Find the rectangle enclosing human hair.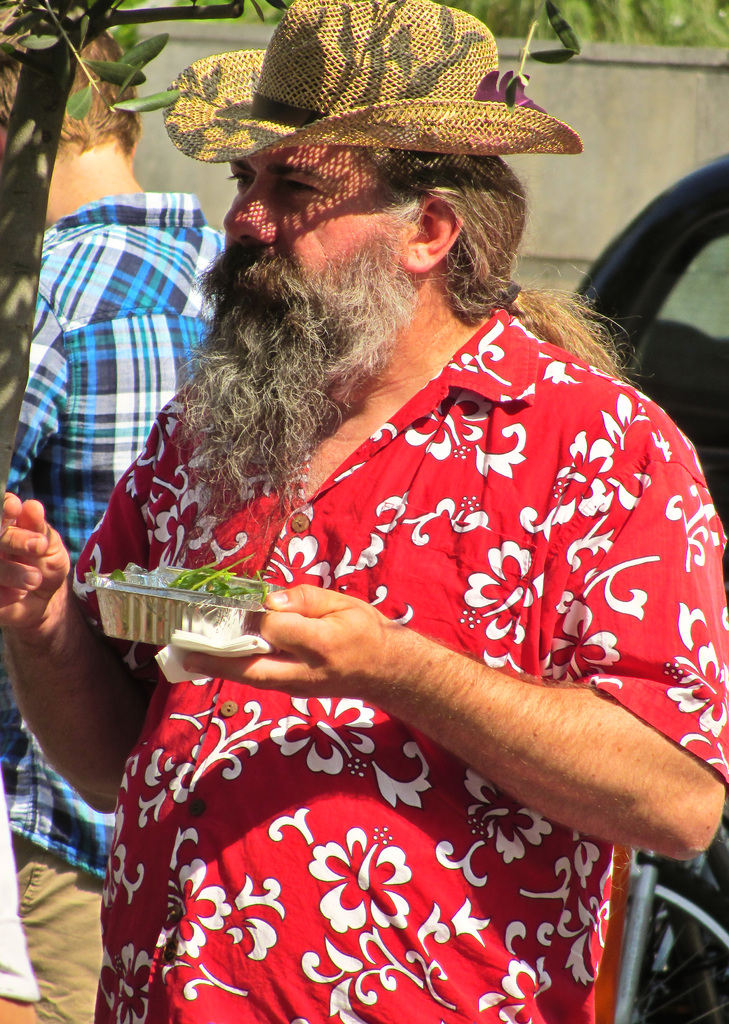
355:143:627:383.
